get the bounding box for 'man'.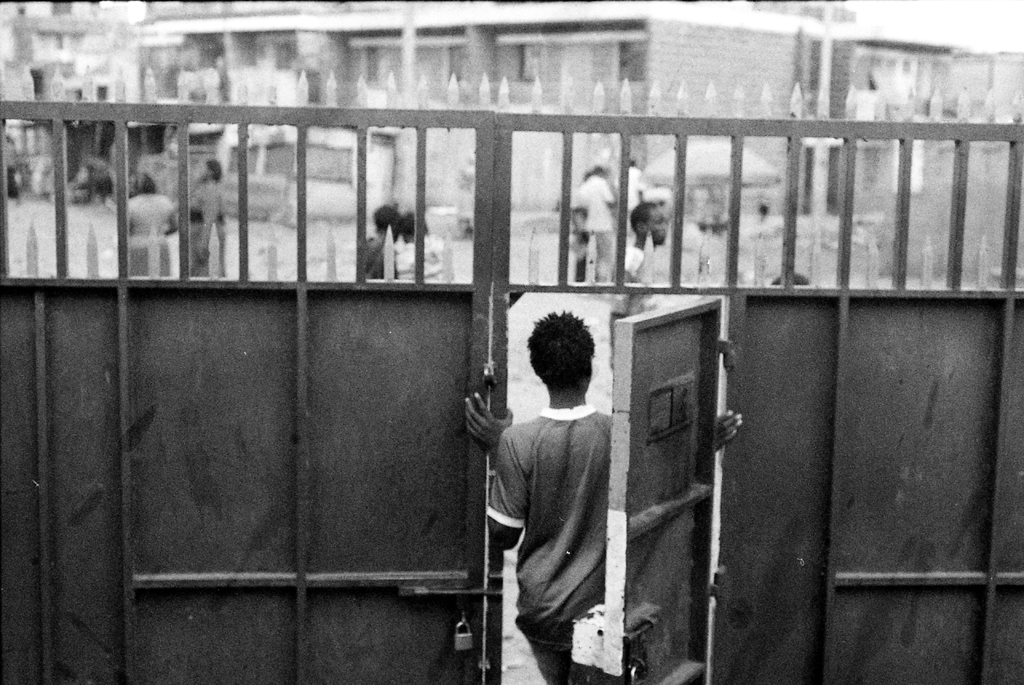
x1=624, y1=158, x2=643, y2=234.
